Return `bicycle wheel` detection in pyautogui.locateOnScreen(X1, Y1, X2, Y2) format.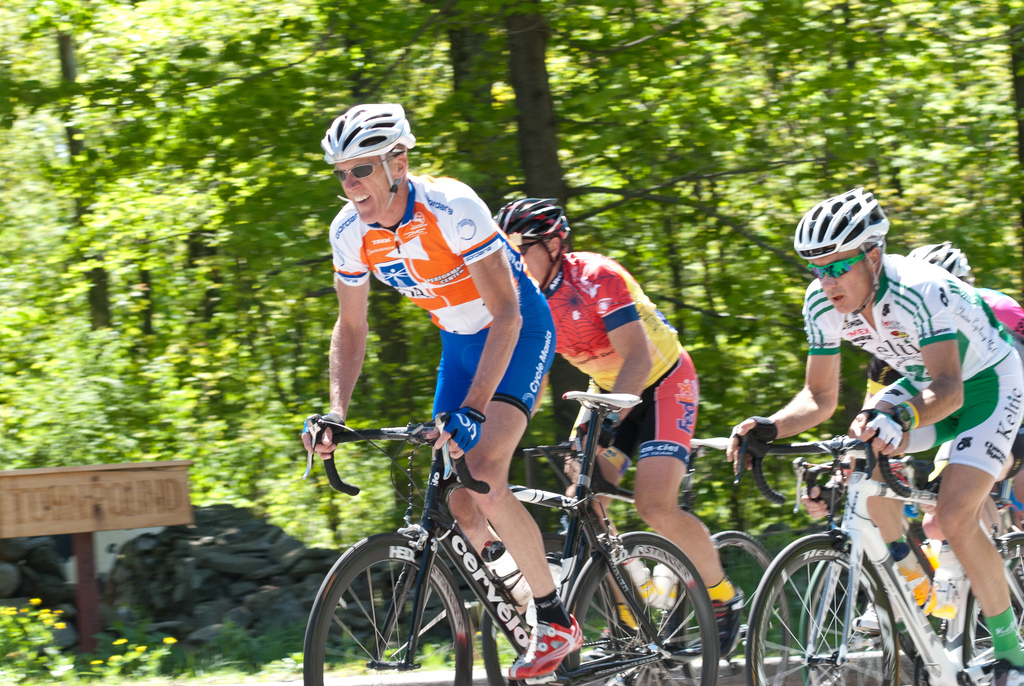
pyautogui.locateOnScreen(746, 537, 908, 678).
